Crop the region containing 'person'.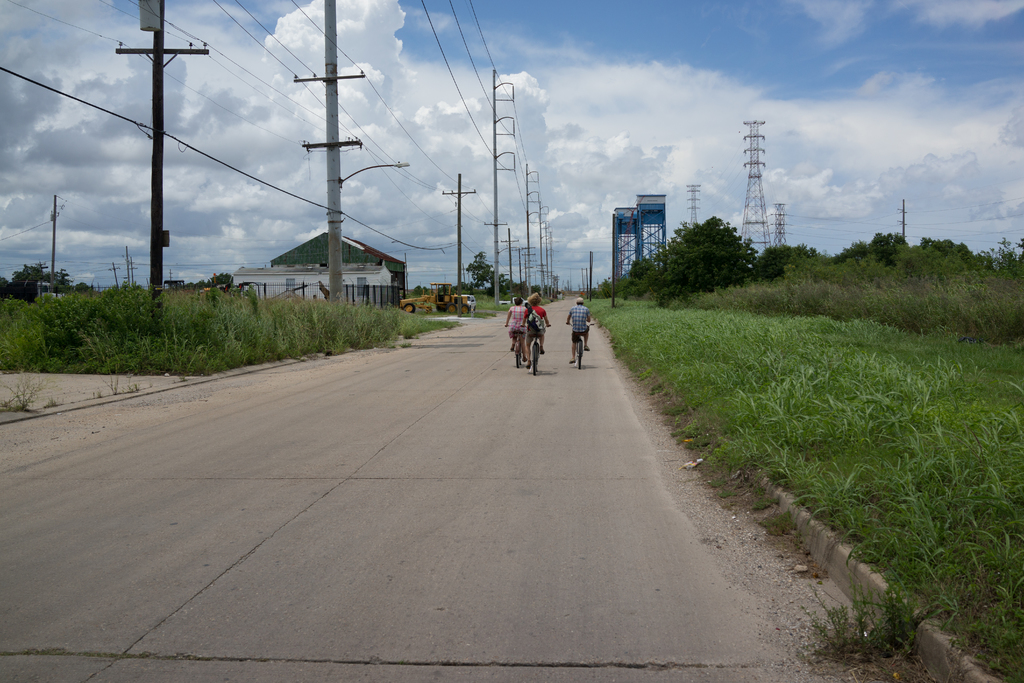
Crop region: [left=565, top=299, right=590, bottom=363].
